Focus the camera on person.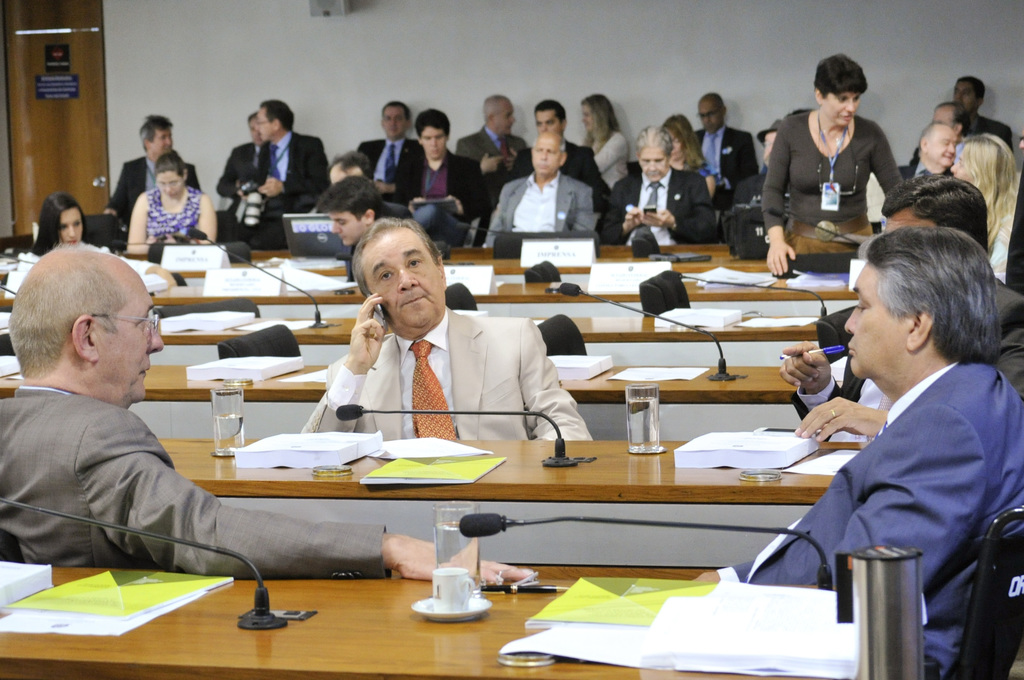
Focus region: left=220, top=97, right=330, bottom=261.
